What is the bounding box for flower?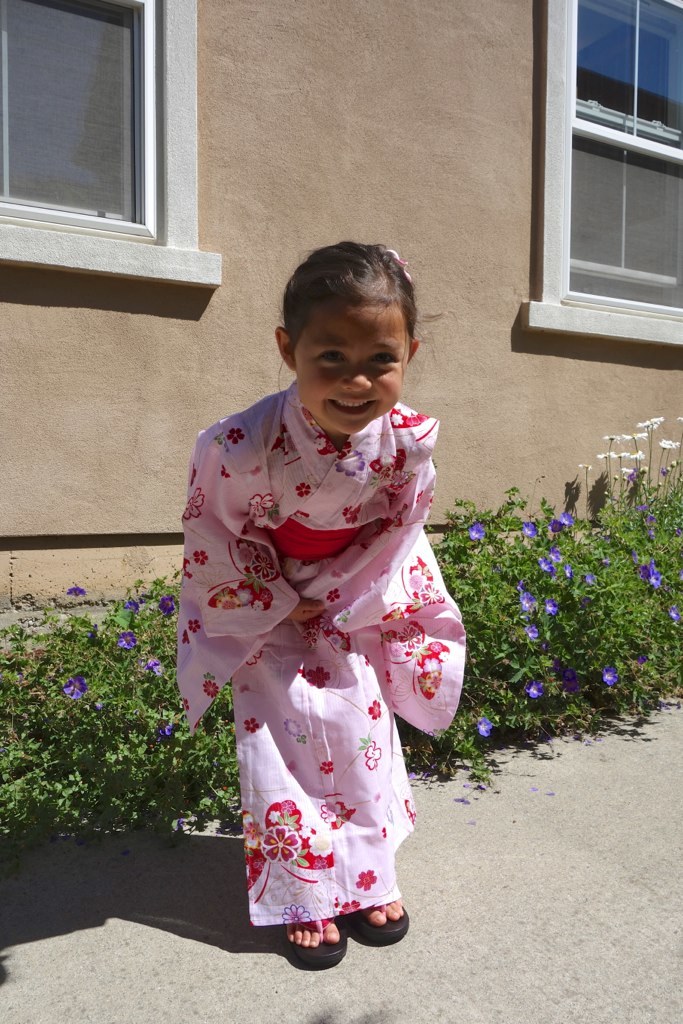
[598,562,611,567].
